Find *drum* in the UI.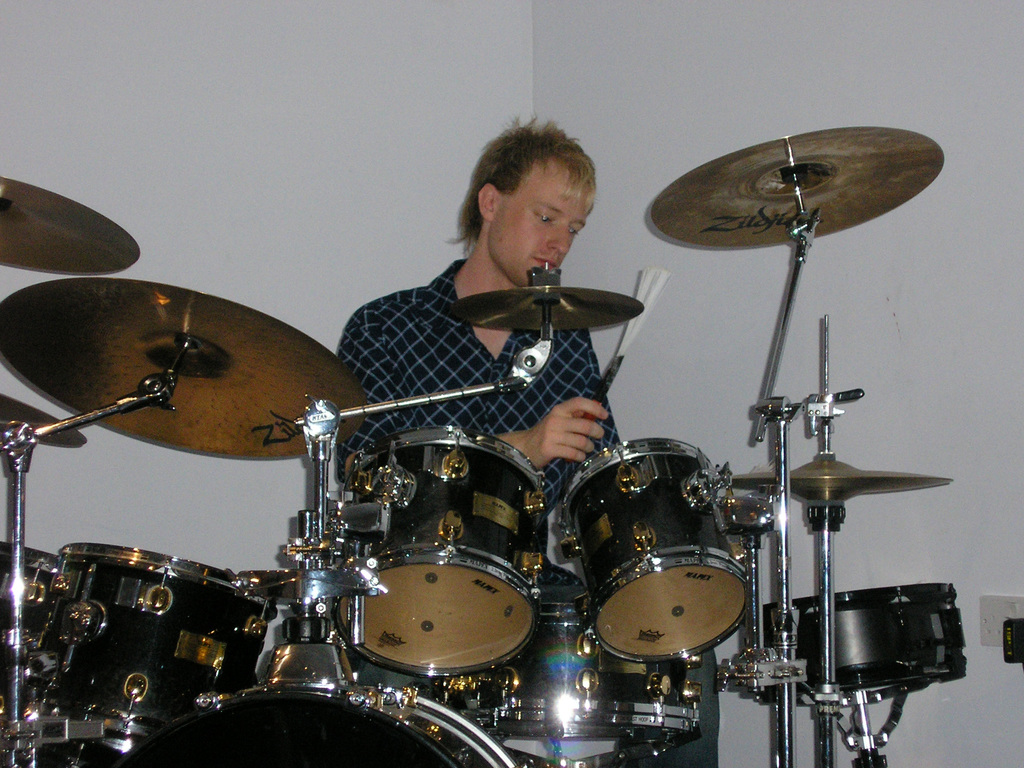
UI element at bbox(16, 540, 279, 758).
